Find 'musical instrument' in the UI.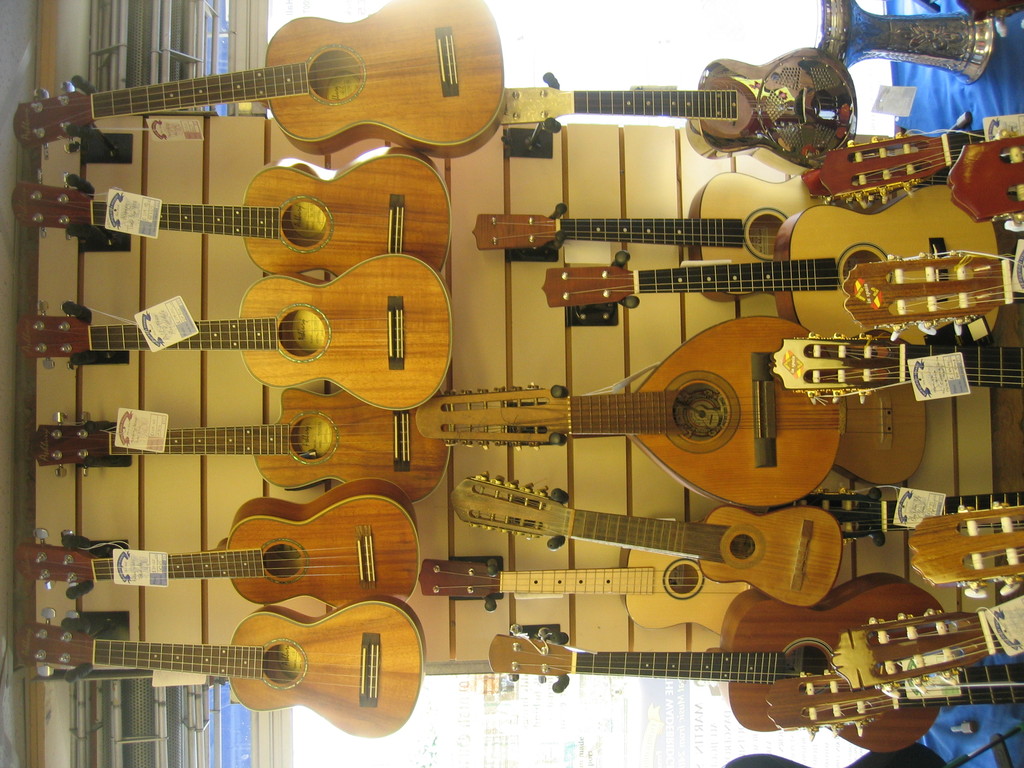
UI element at 10 475 422 609.
